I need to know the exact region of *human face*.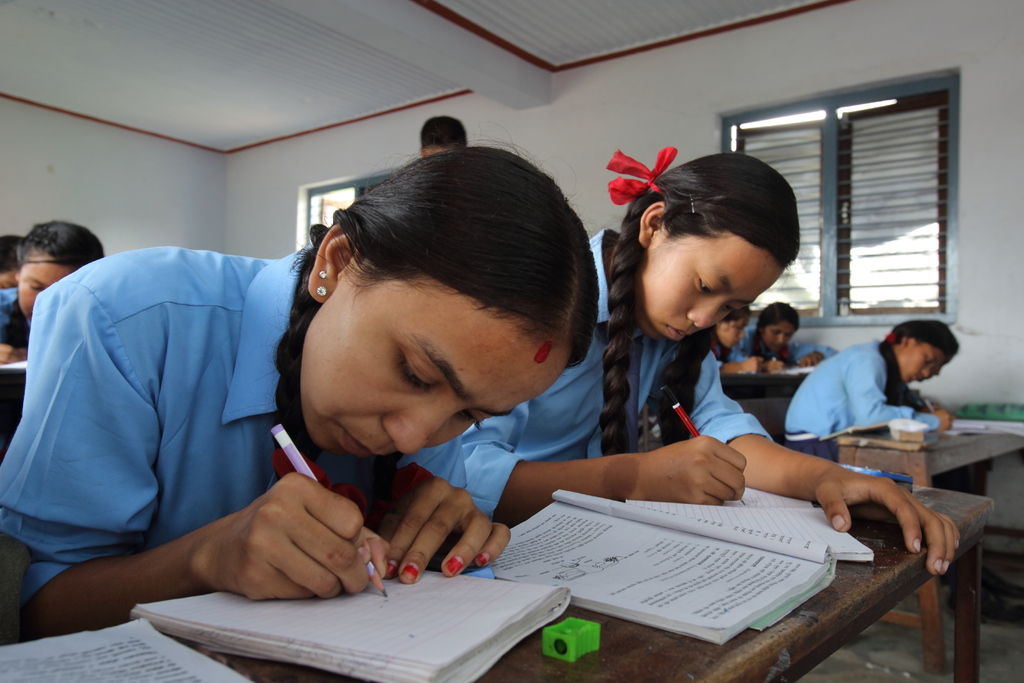
Region: {"left": 897, "top": 336, "right": 945, "bottom": 385}.
